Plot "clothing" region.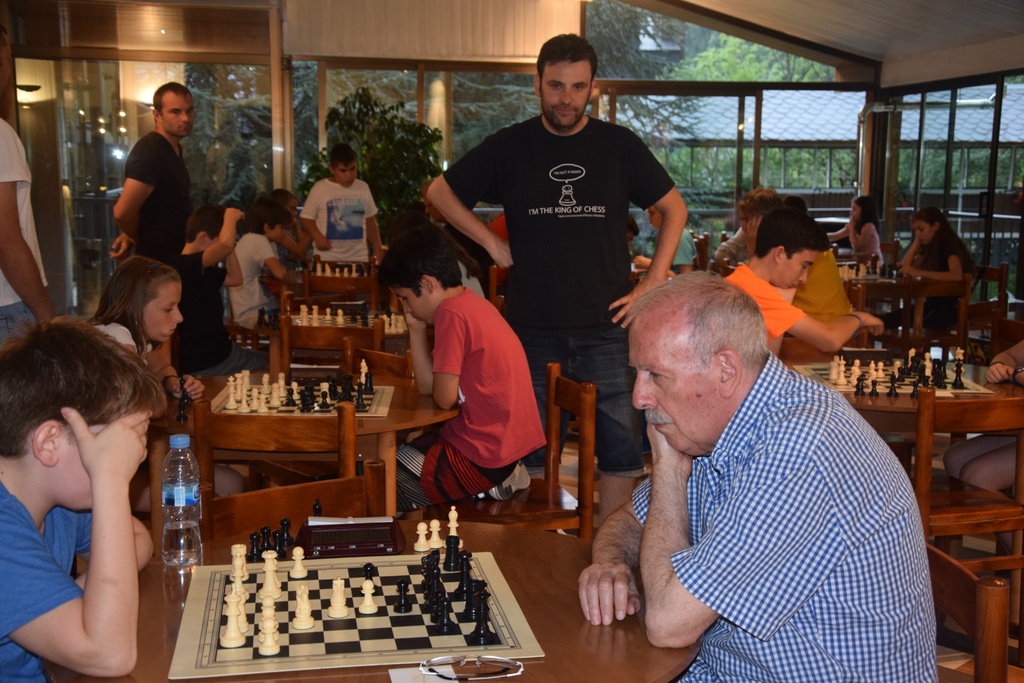
Plotted at (x1=125, y1=135, x2=194, y2=270).
